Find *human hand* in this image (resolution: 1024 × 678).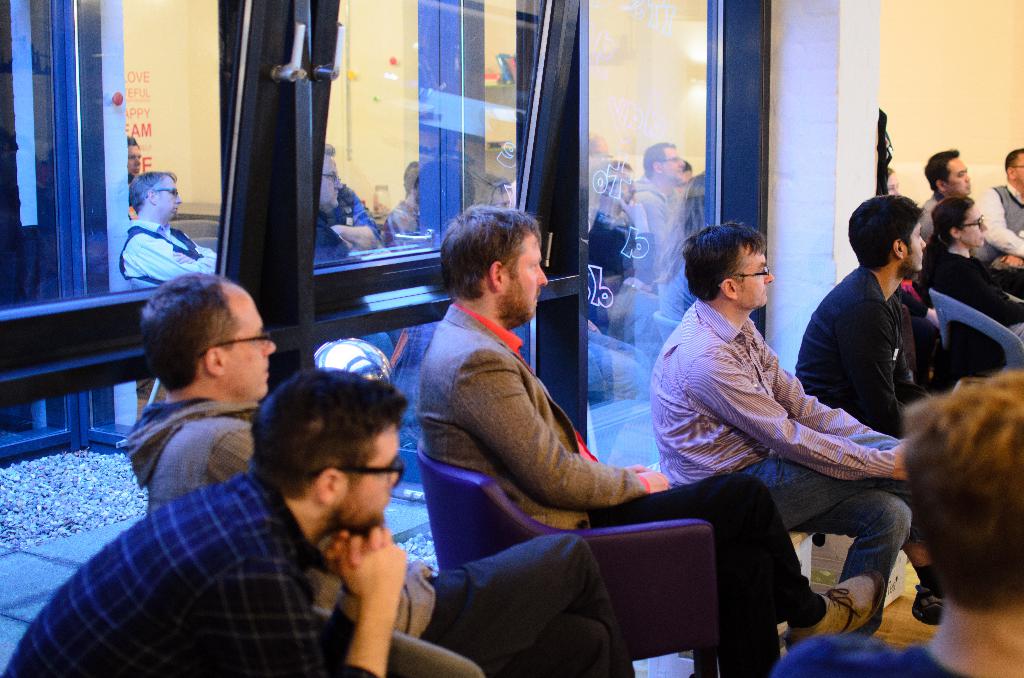
172/250/191/262.
